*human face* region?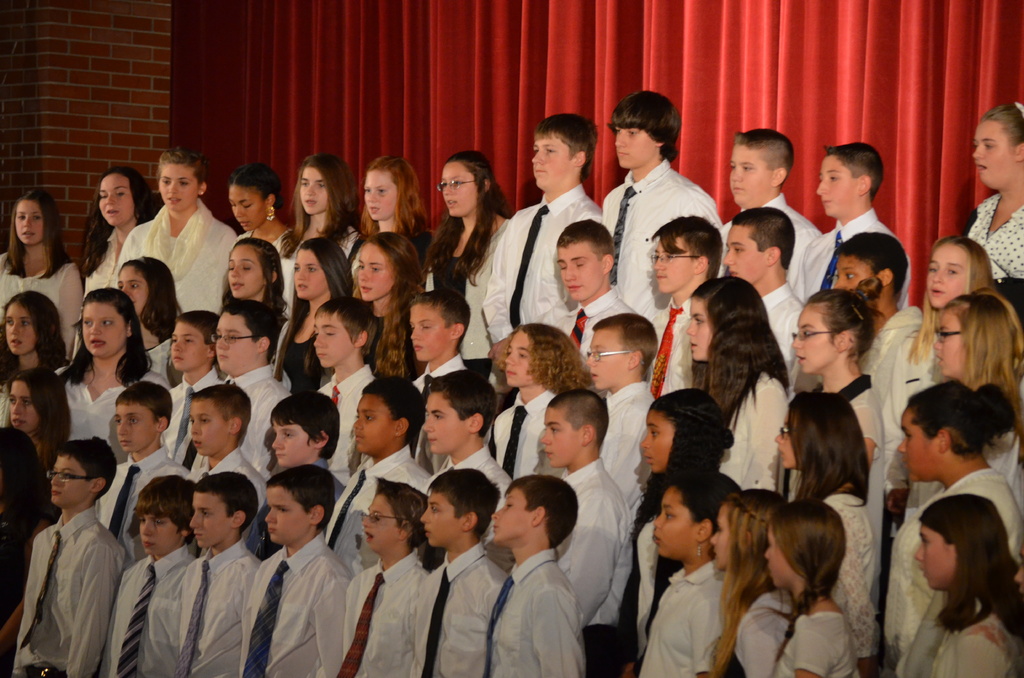
box(83, 301, 126, 362)
